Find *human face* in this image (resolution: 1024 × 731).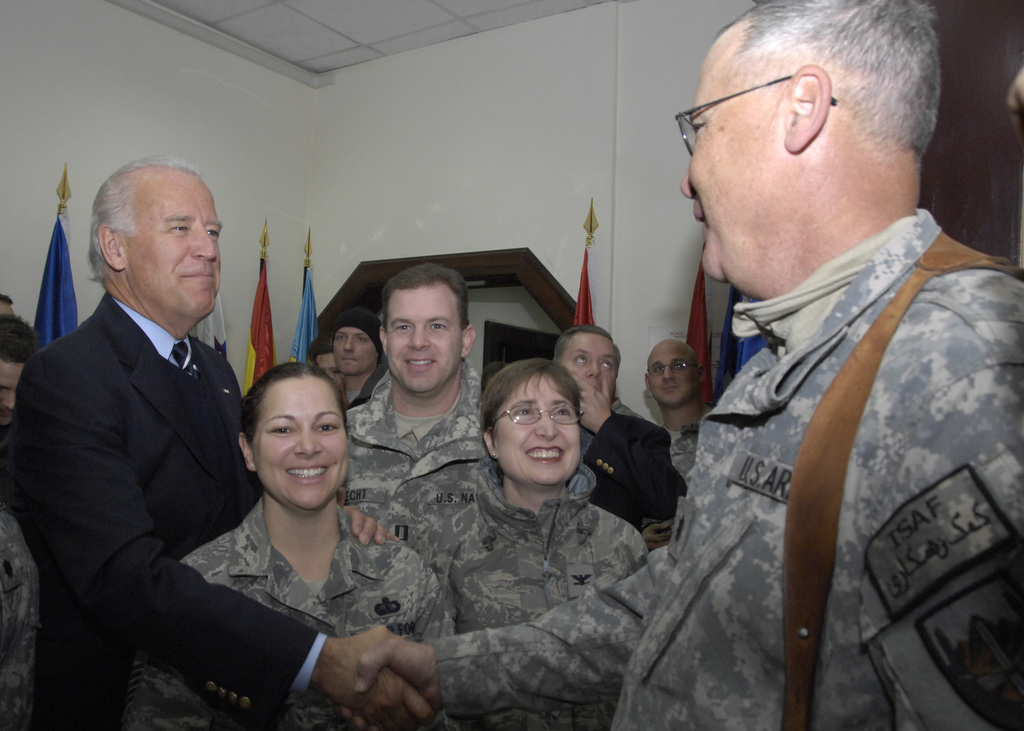
region(312, 353, 329, 380).
